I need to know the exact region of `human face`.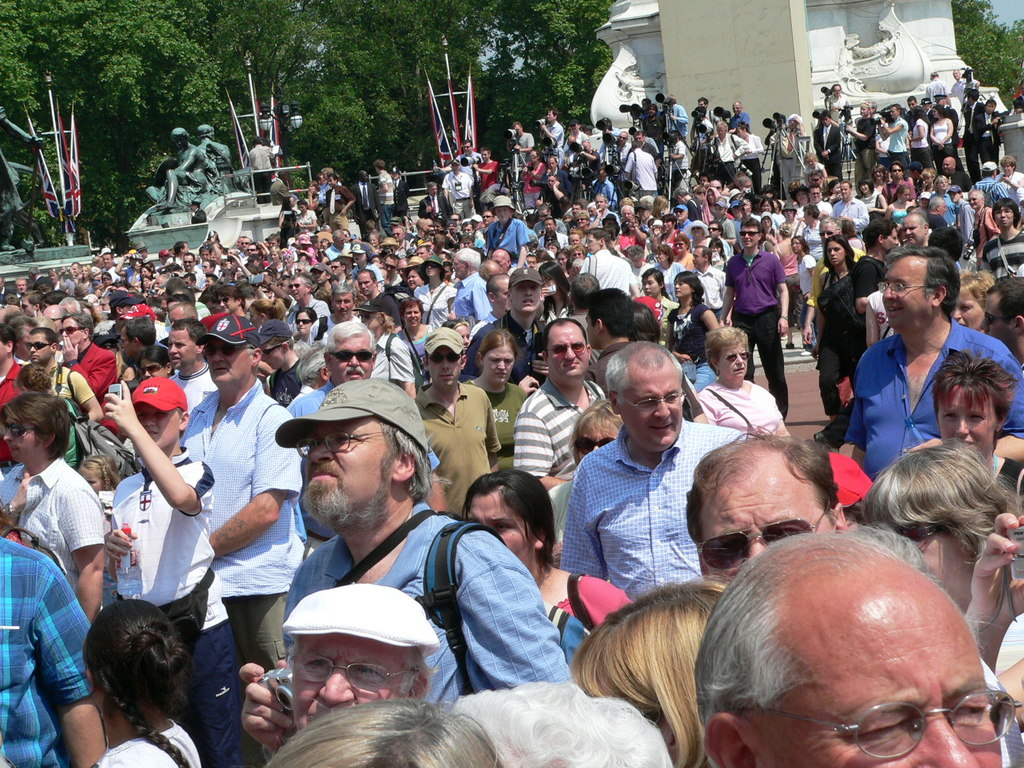
Region: 26, 332, 50, 364.
